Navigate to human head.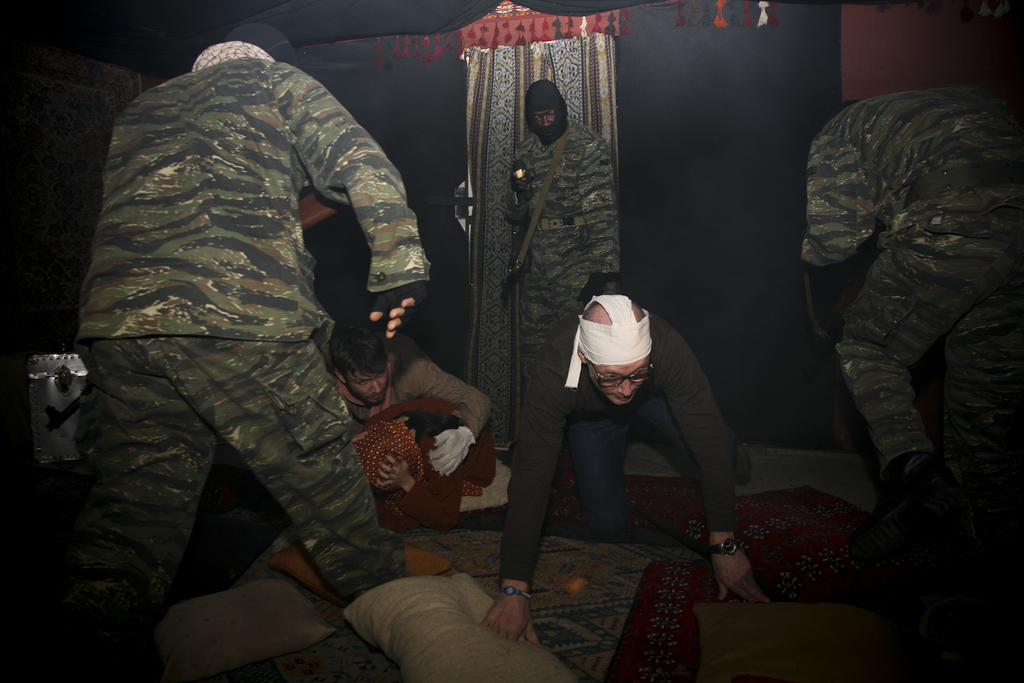
Navigation target: [left=586, top=288, right=657, bottom=408].
